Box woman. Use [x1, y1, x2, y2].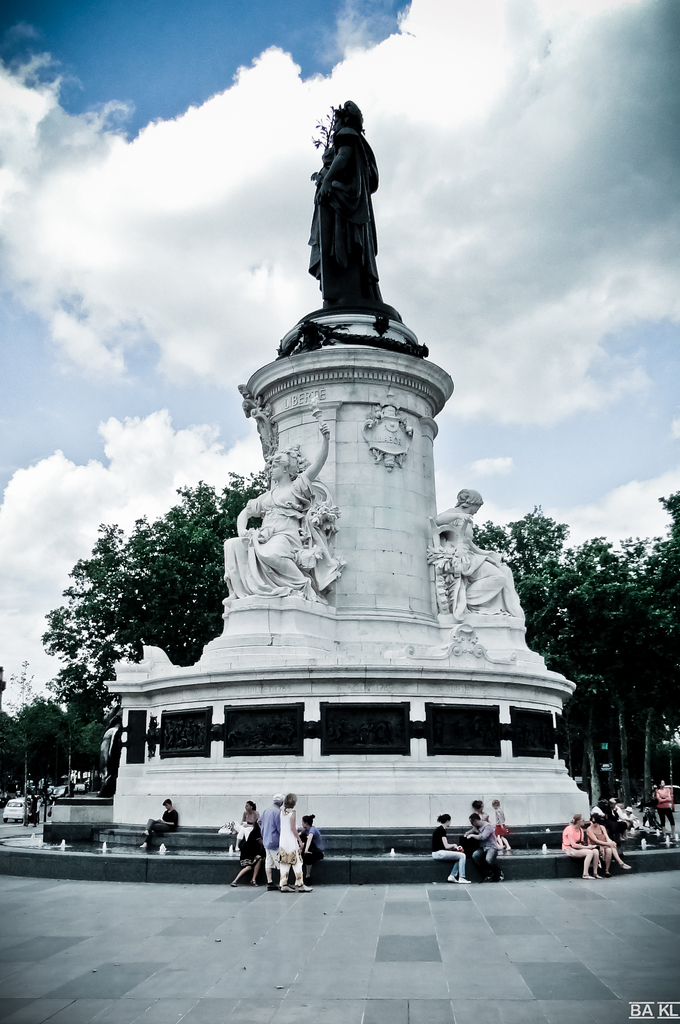
[296, 92, 401, 310].
